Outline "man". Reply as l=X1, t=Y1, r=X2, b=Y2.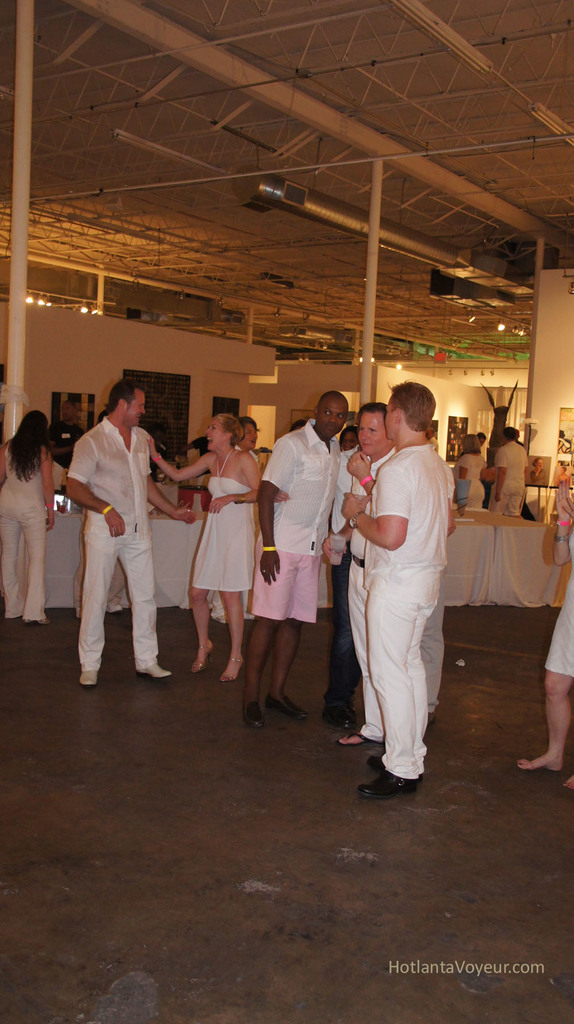
l=491, t=429, r=526, b=518.
